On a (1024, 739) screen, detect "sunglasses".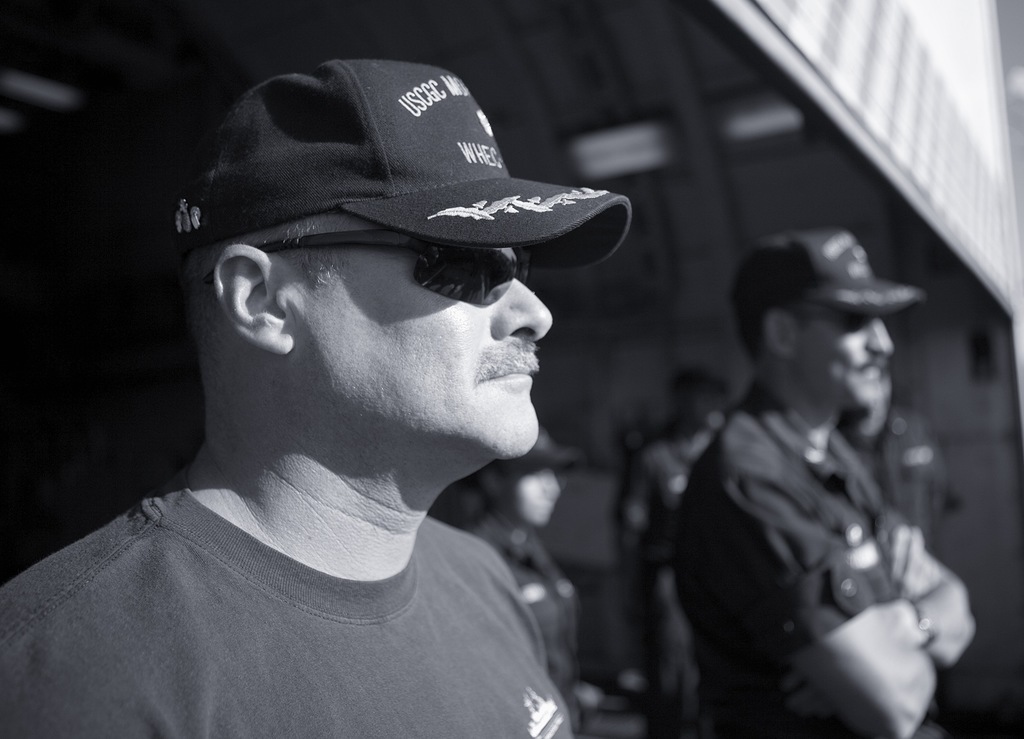
(202, 229, 525, 309).
